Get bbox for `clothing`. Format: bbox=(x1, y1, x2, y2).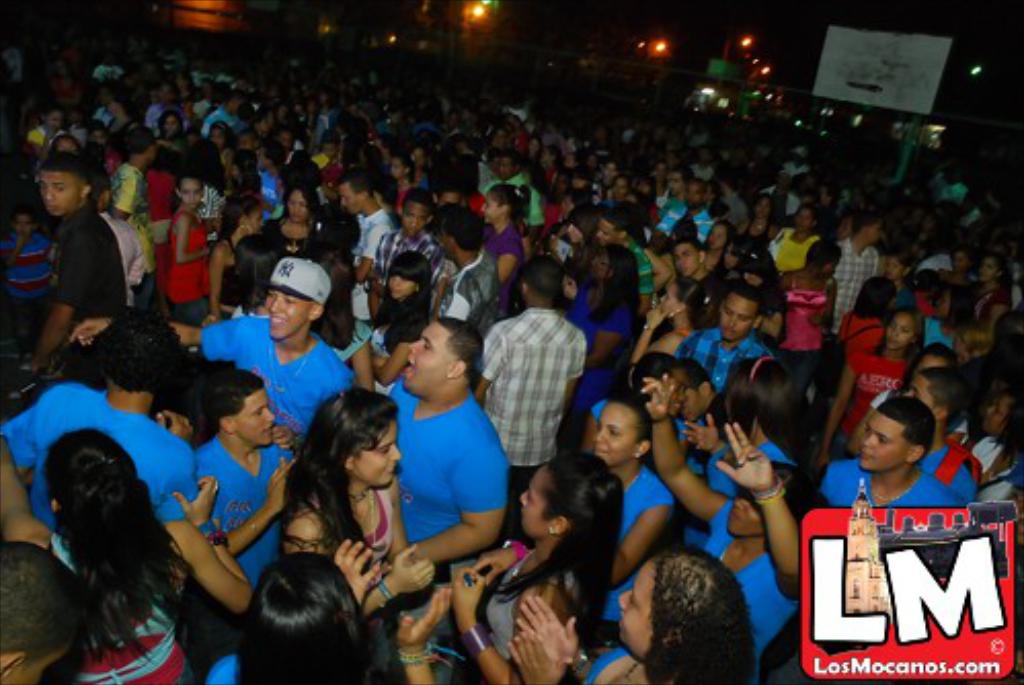
bbox=(392, 359, 507, 585).
